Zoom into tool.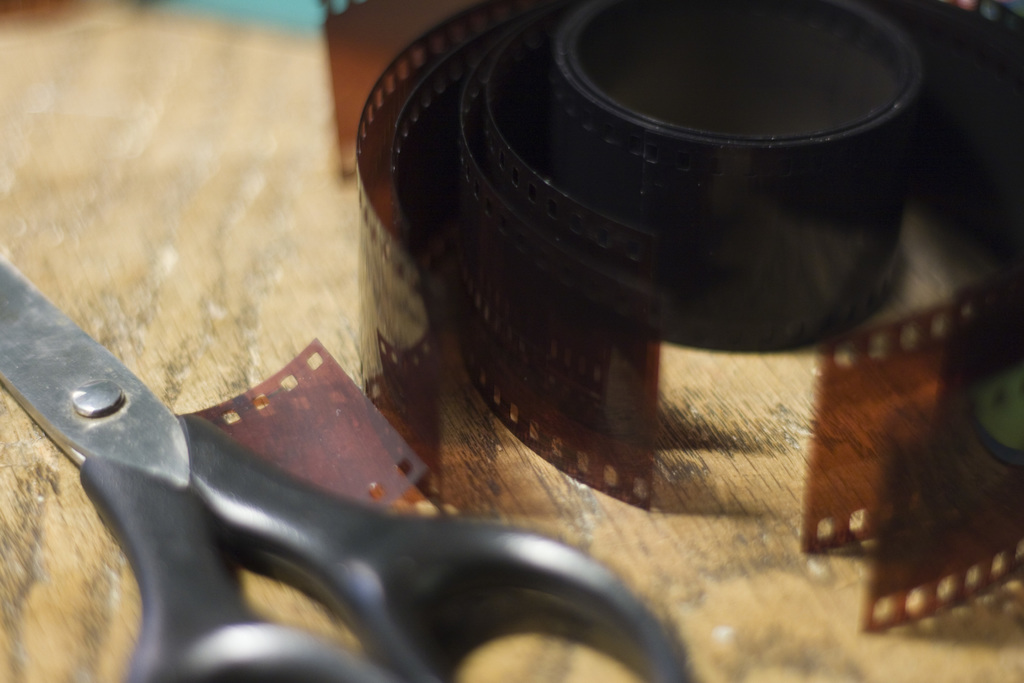
Zoom target: locate(349, 0, 1023, 634).
